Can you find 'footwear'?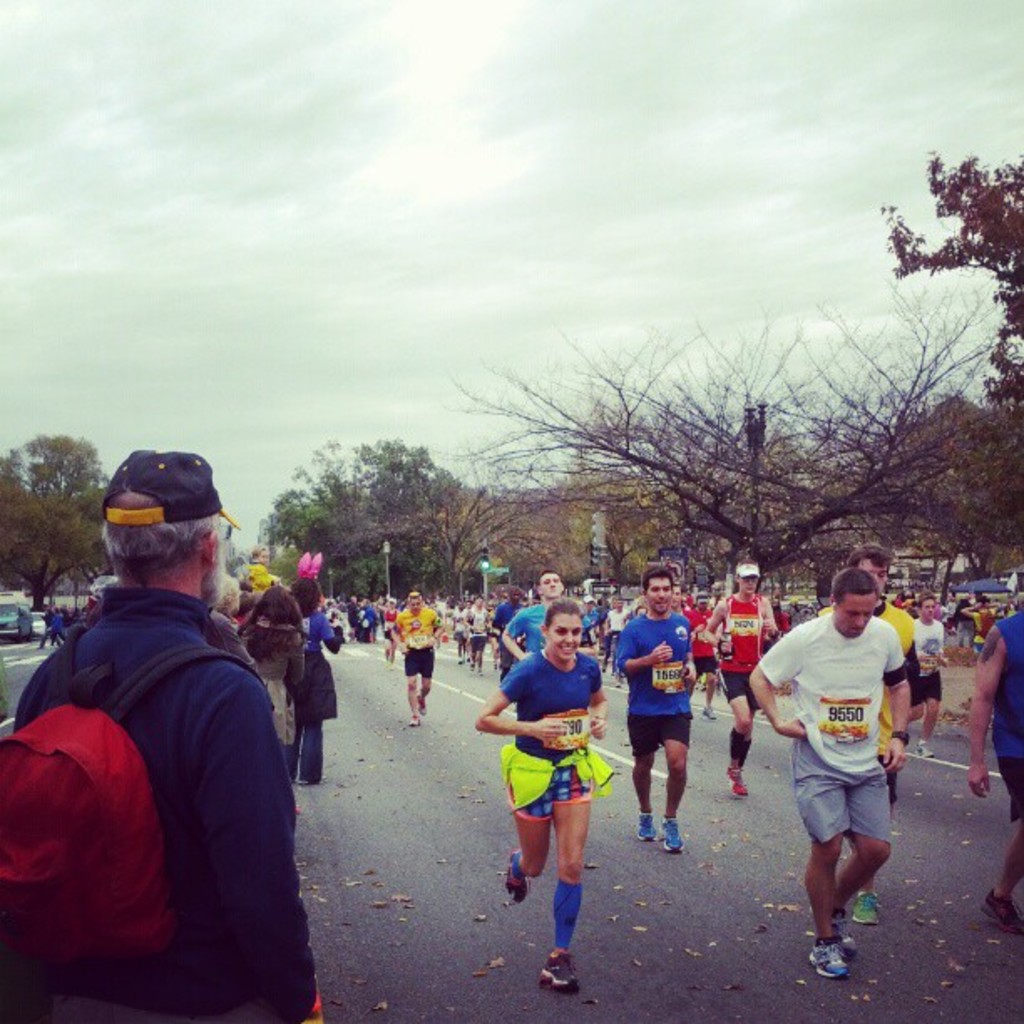
Yes, bounding box: region(664, 820, 689, 855).
